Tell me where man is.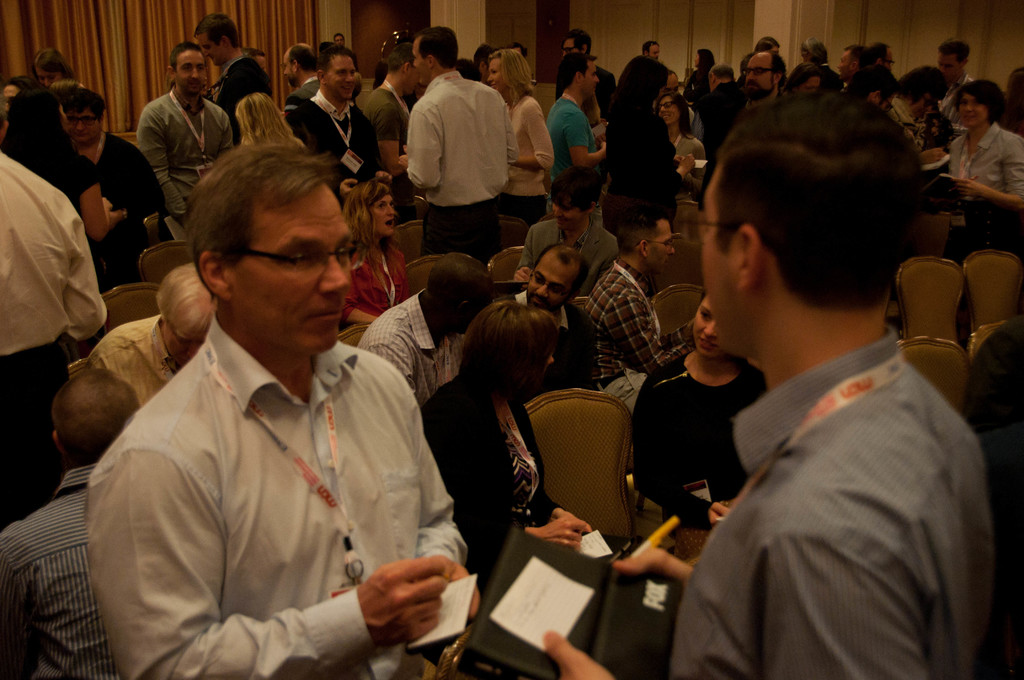
man is at 132, 41, 245, 245.
